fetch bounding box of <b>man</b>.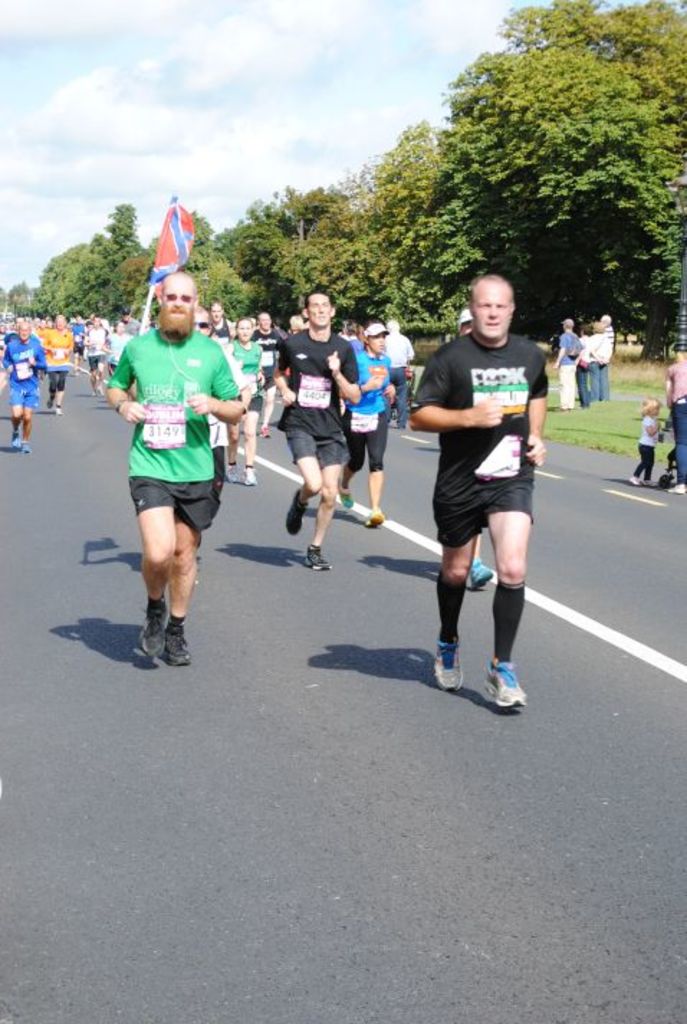
Bbox: (0,319,50,454).
